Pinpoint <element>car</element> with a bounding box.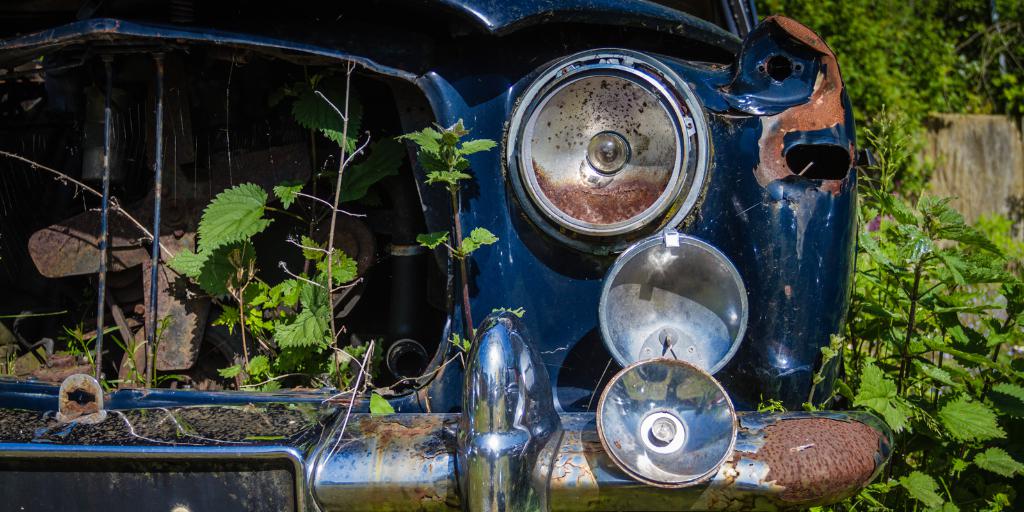
<region>0, 0, 893, 511</region>.
